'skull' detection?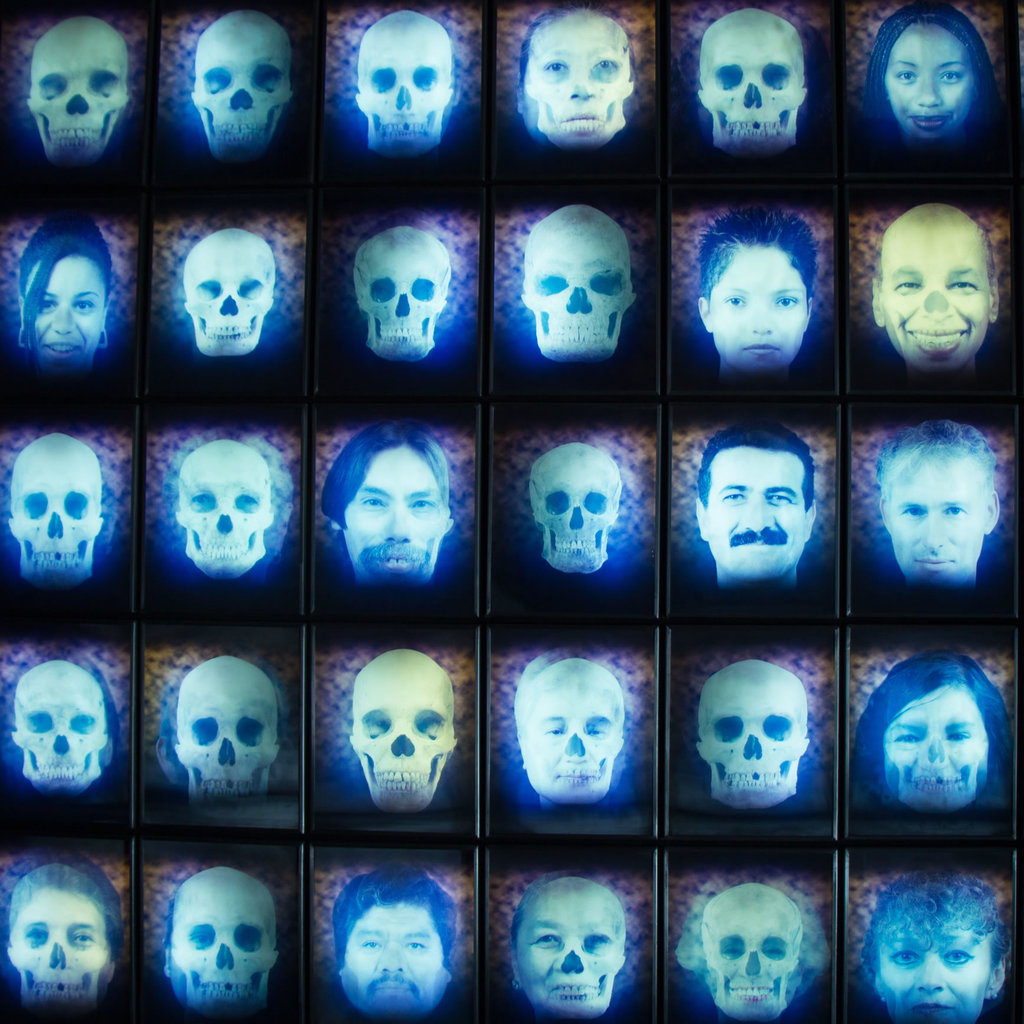
box=[6, 433, 106, 587]
